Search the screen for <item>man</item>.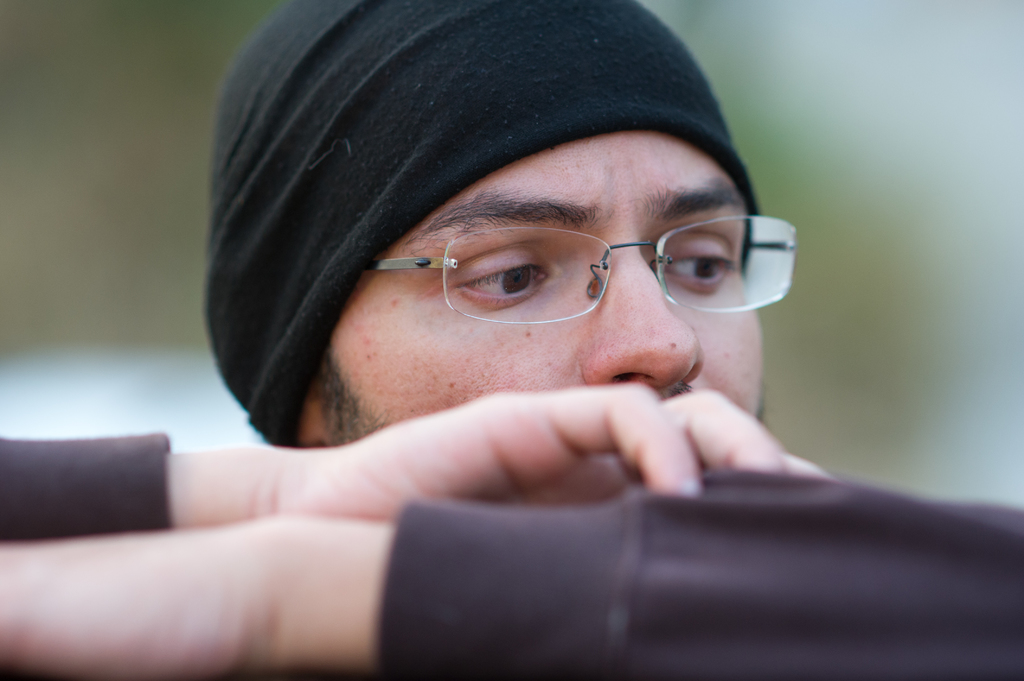
Found at x1=0, y1=0, x2=1023, y2=680.
